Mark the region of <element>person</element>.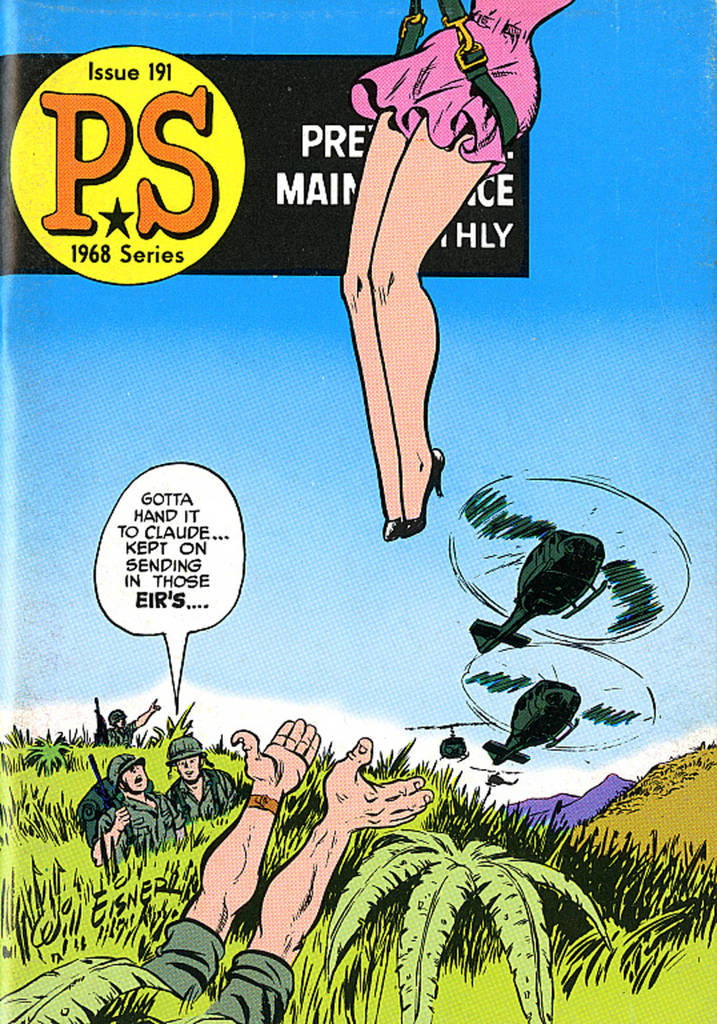
Region: {"left": 161, "top": 733, "right": 247, "bottom": 838}.
